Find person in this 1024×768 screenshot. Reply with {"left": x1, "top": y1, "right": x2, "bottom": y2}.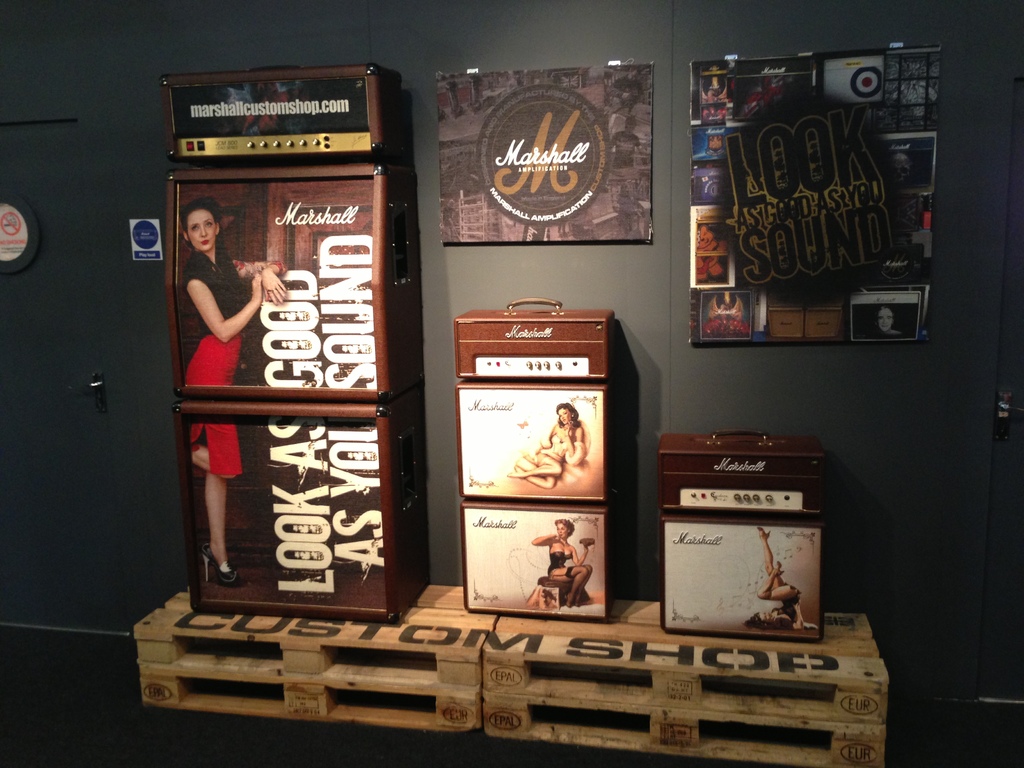
{"left": 531, "top": 519, "right": 596, "bottom": 611}.
